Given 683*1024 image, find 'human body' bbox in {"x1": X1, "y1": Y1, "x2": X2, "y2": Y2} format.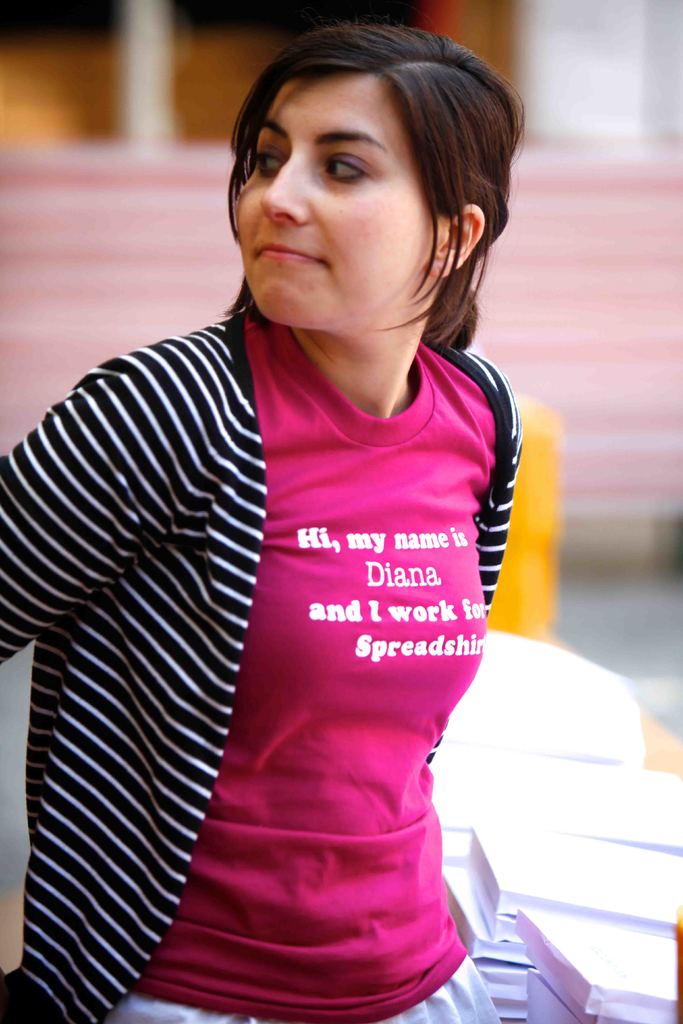
{"x1": 42, "y1": 0, "x2": 582, "y2": 1023}.
